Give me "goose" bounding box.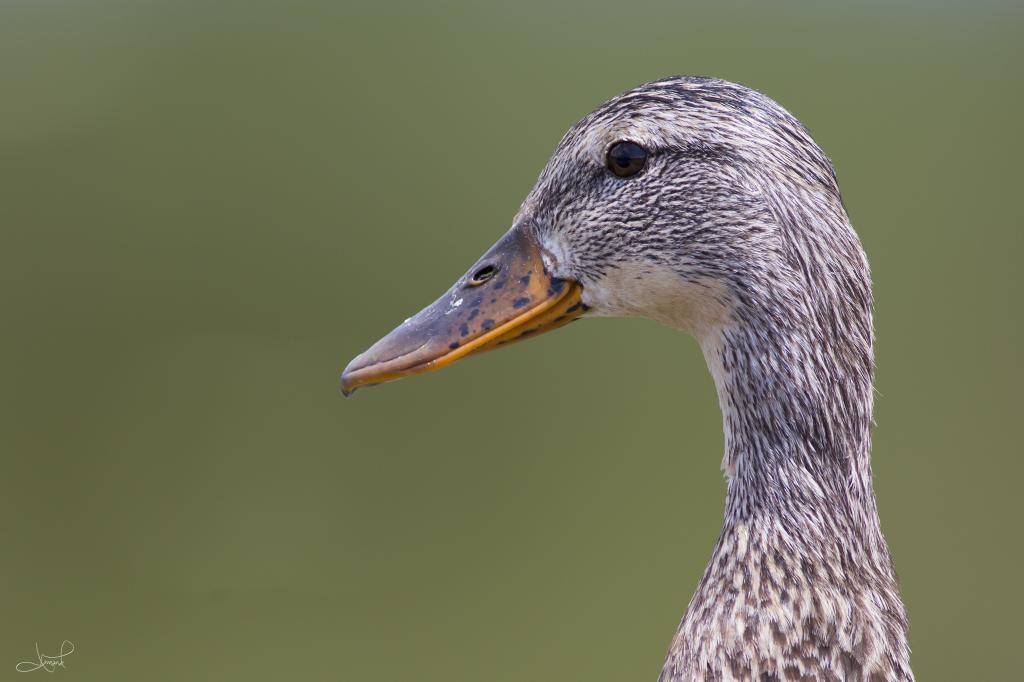
<region>311, 83, 935, 681</region>.
